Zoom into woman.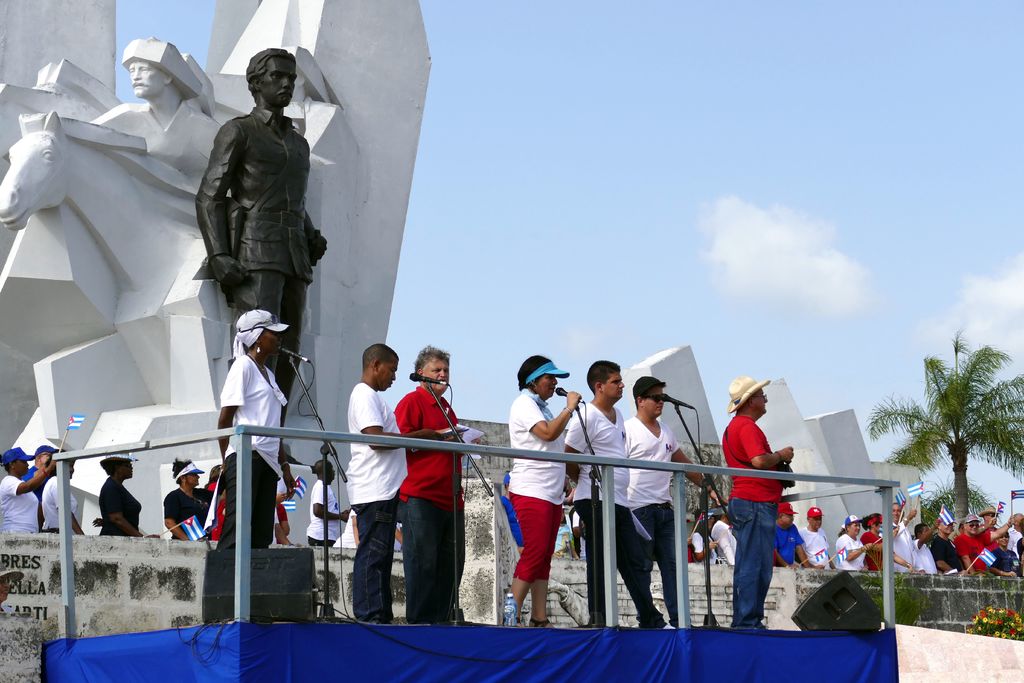
Zoom target: 0,447,52,537.
